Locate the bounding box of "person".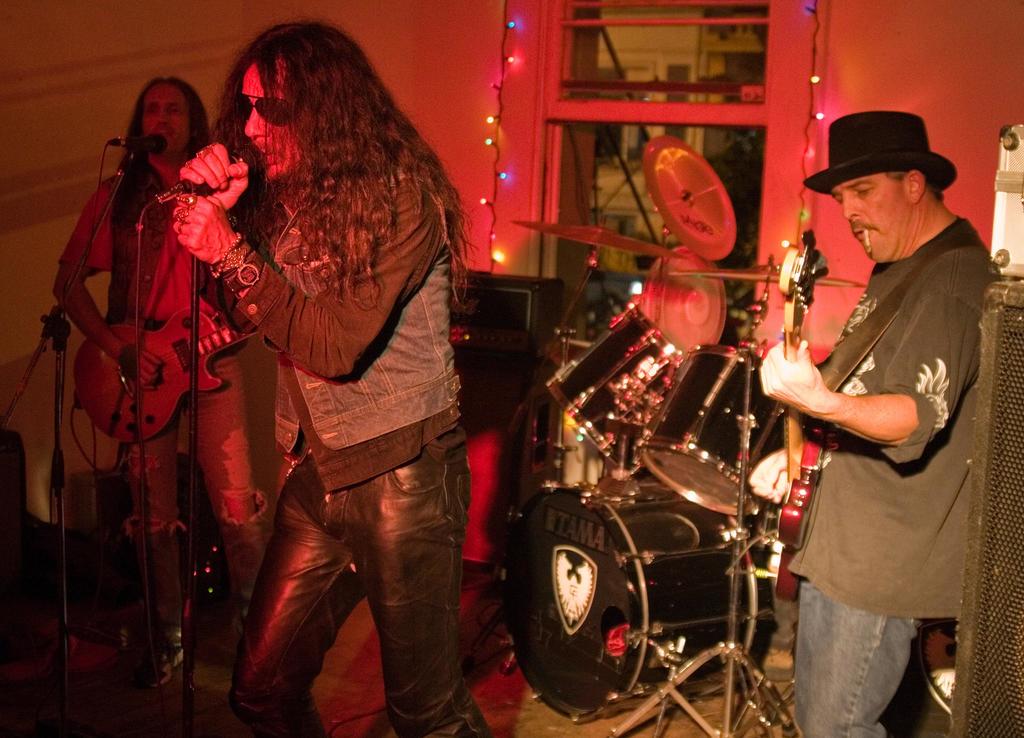
Bounding box: (left=52, top=74, right=211, bottom=696).
